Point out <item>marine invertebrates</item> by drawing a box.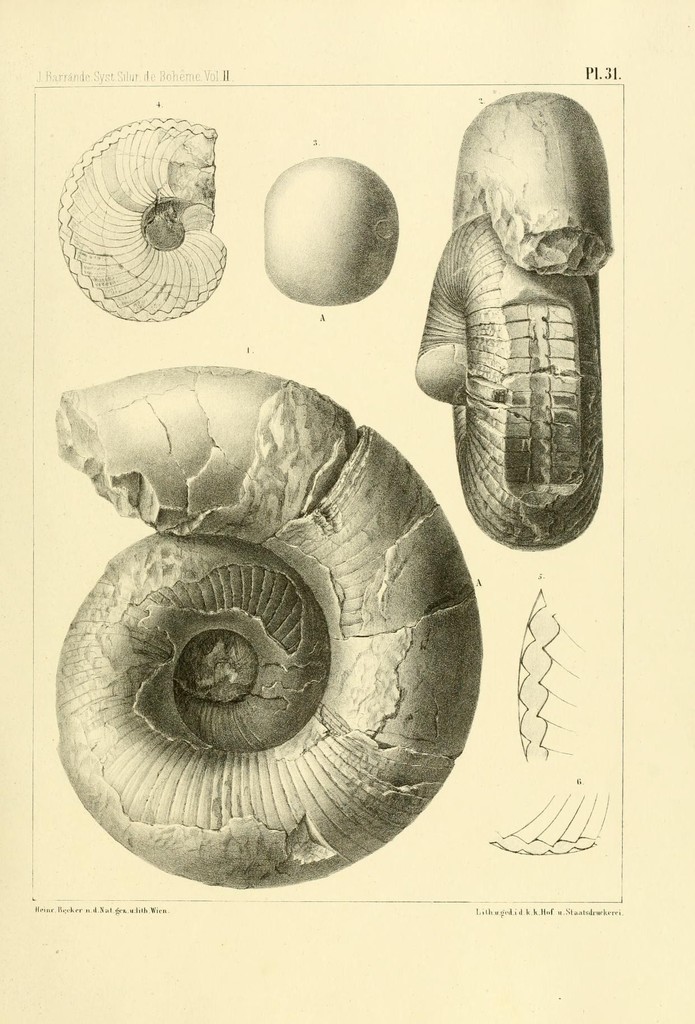
bbox(256, 146, 403, 294).
